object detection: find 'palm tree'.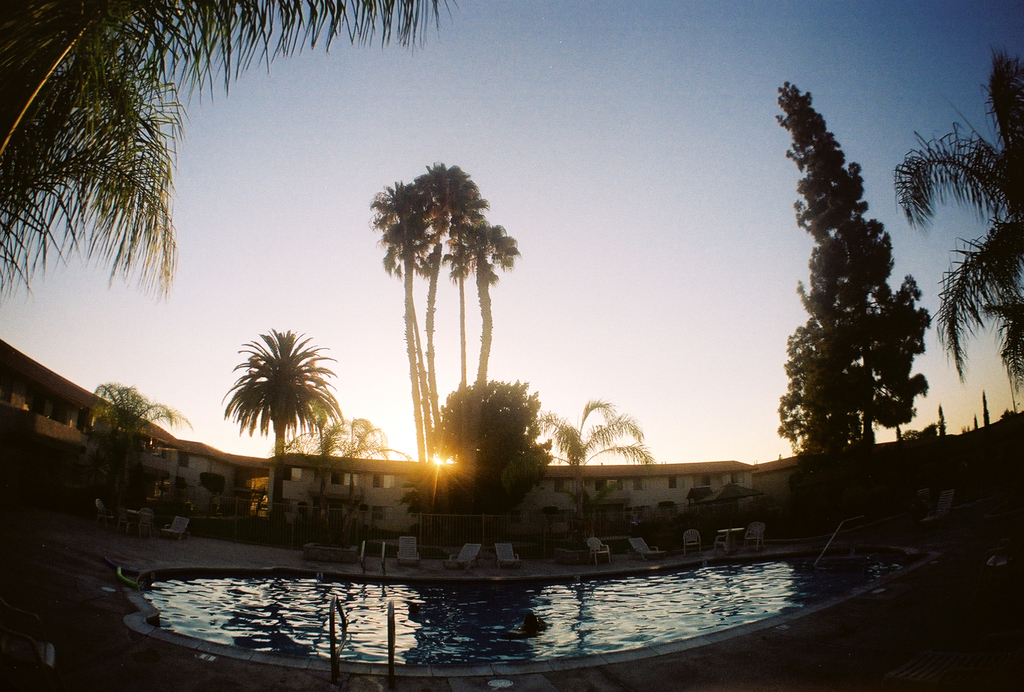
(468, 214, 525, 385).
